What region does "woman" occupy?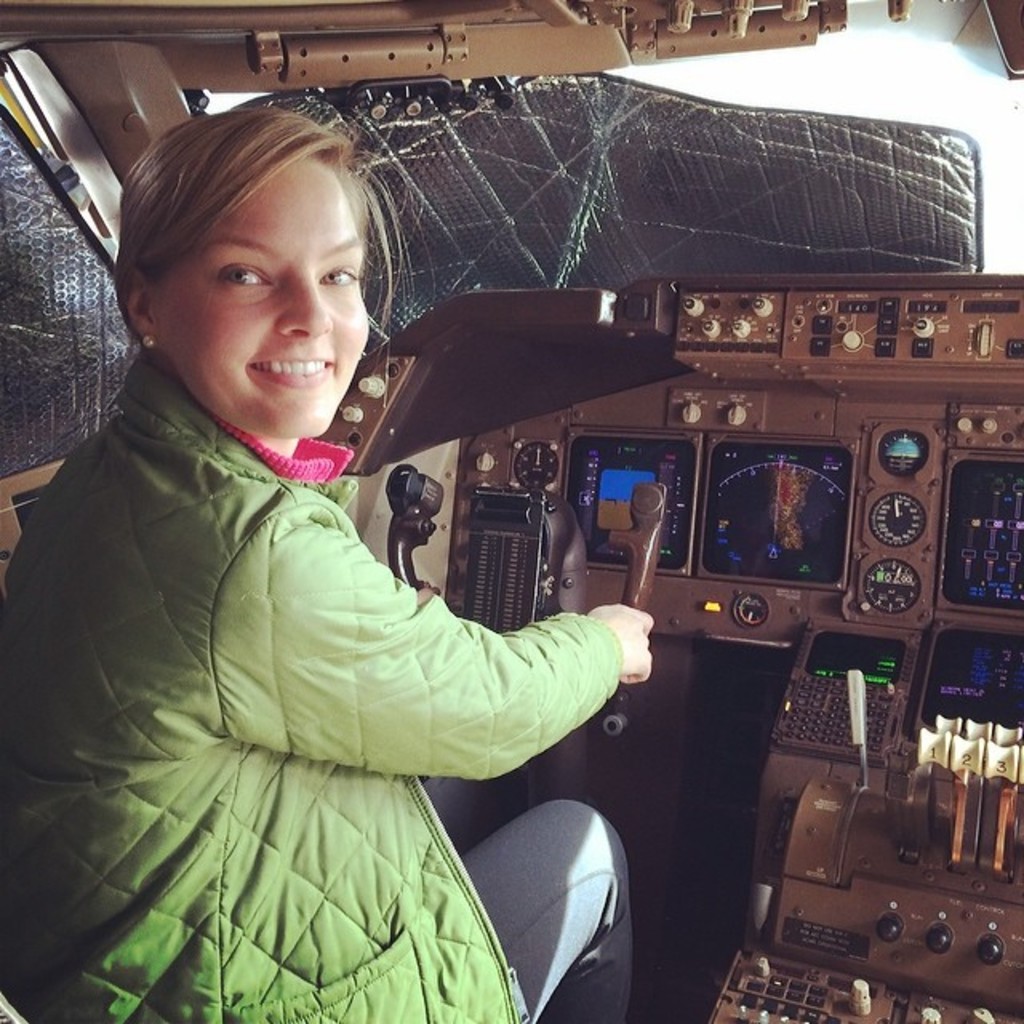
region(3, 77, 555, 1023).
